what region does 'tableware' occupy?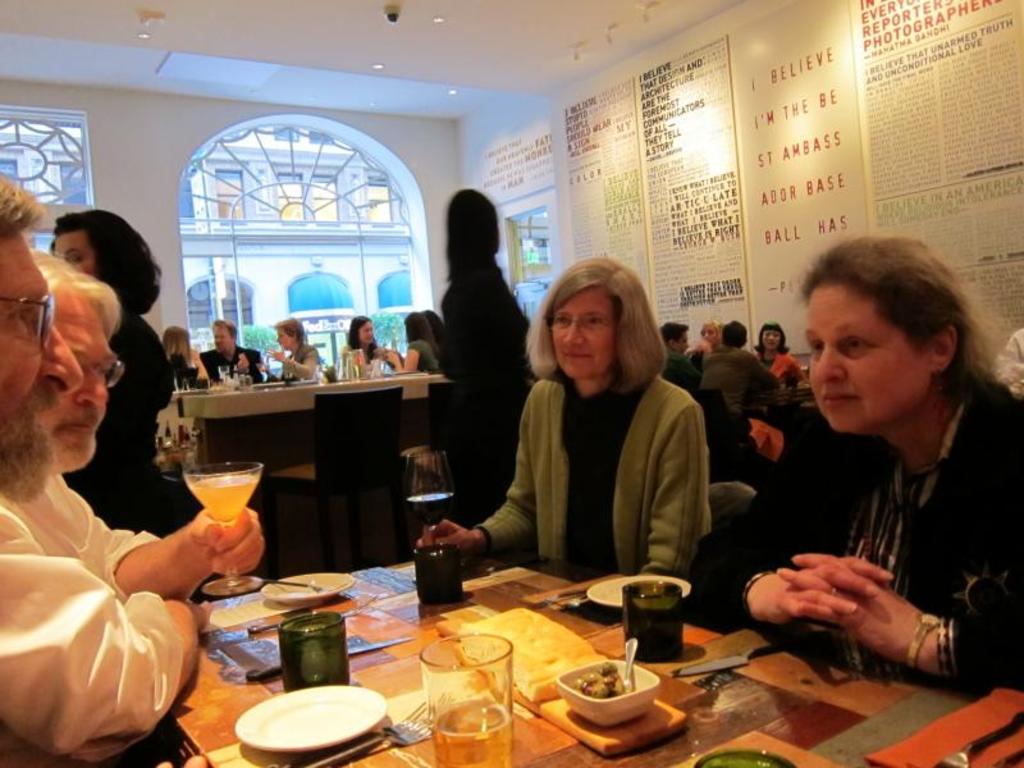
(left=316, top=708, right=435, bottom=767).
